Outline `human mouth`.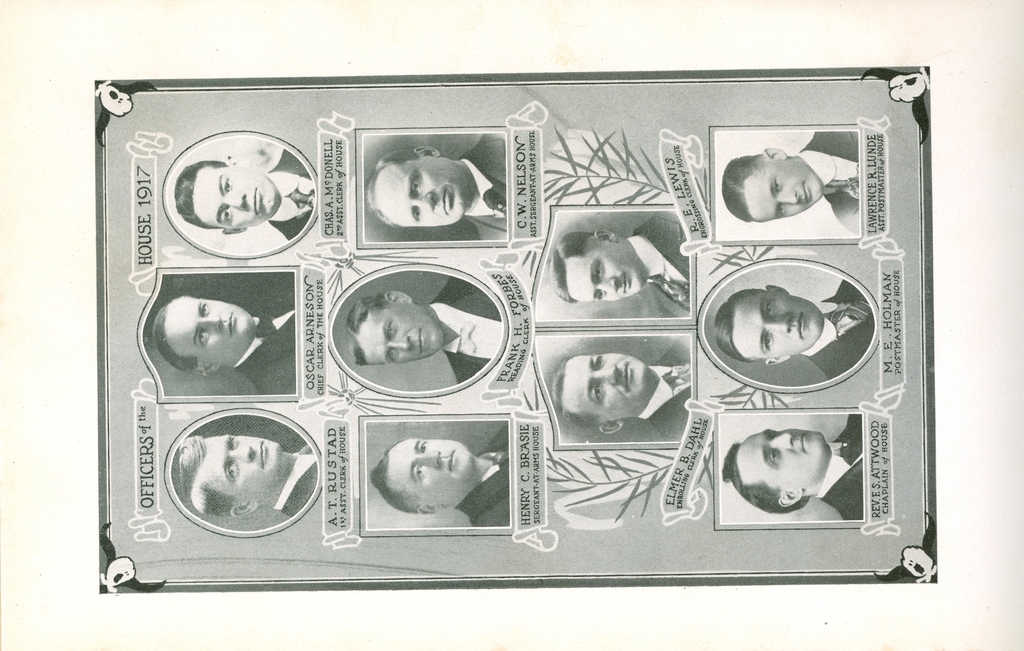
Outline: {"left": 624, "top": 361, "right": 629, "bottom": 387}.
